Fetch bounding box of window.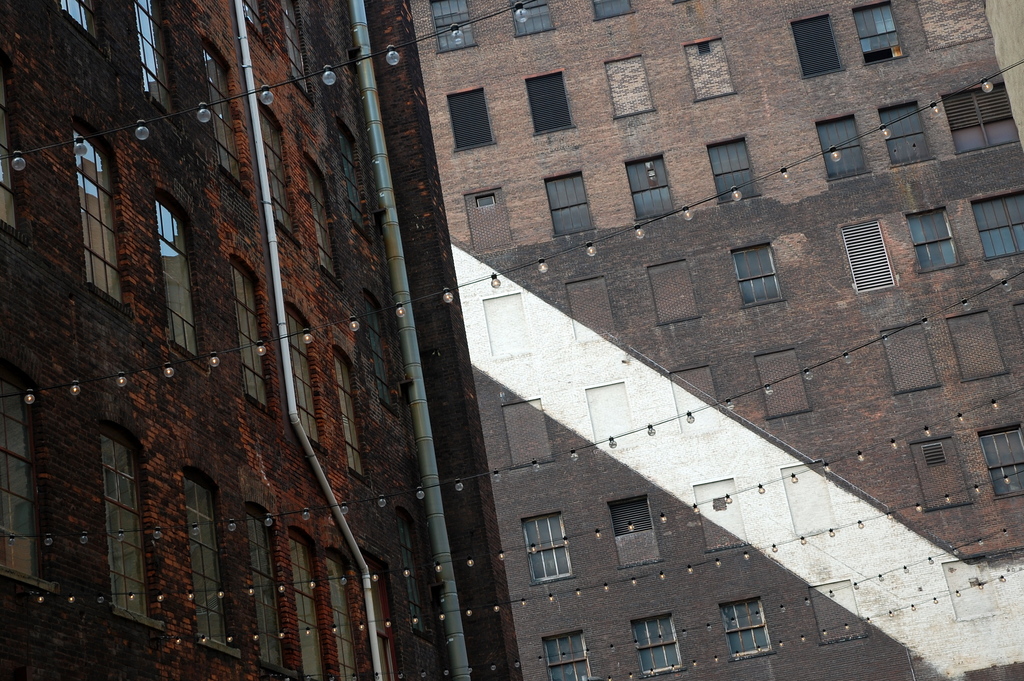
Bbox: {"left": 816, "top": 114, "right": 871, "bottom": 181}.
